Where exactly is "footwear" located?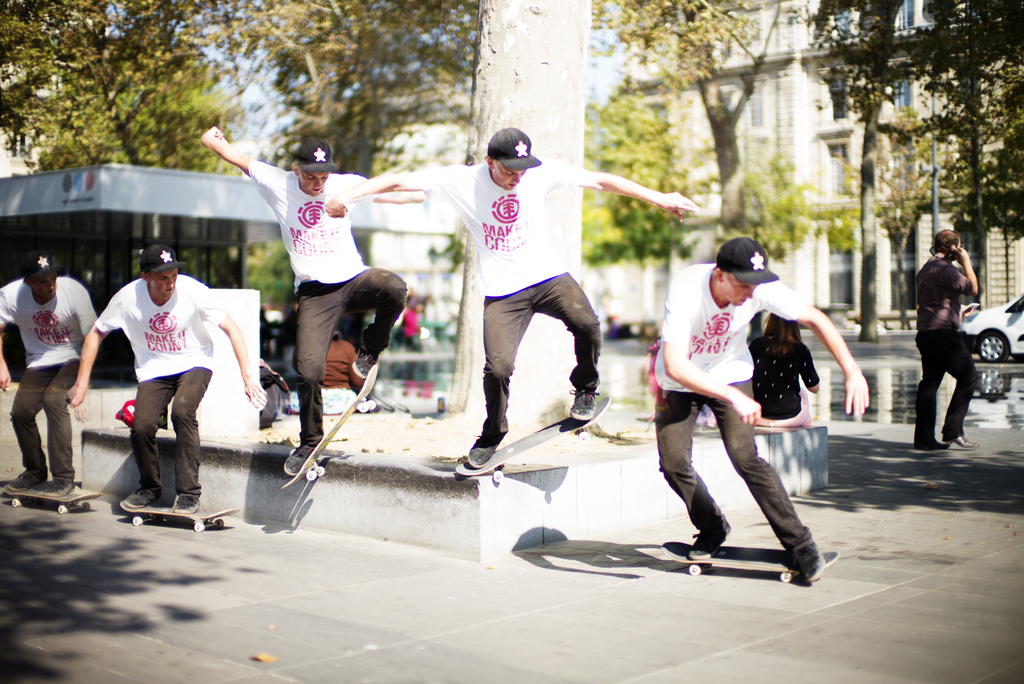
Its bounding box is {"x1": 294, "y1": 449, "x2": 314, "y2": 476}.
